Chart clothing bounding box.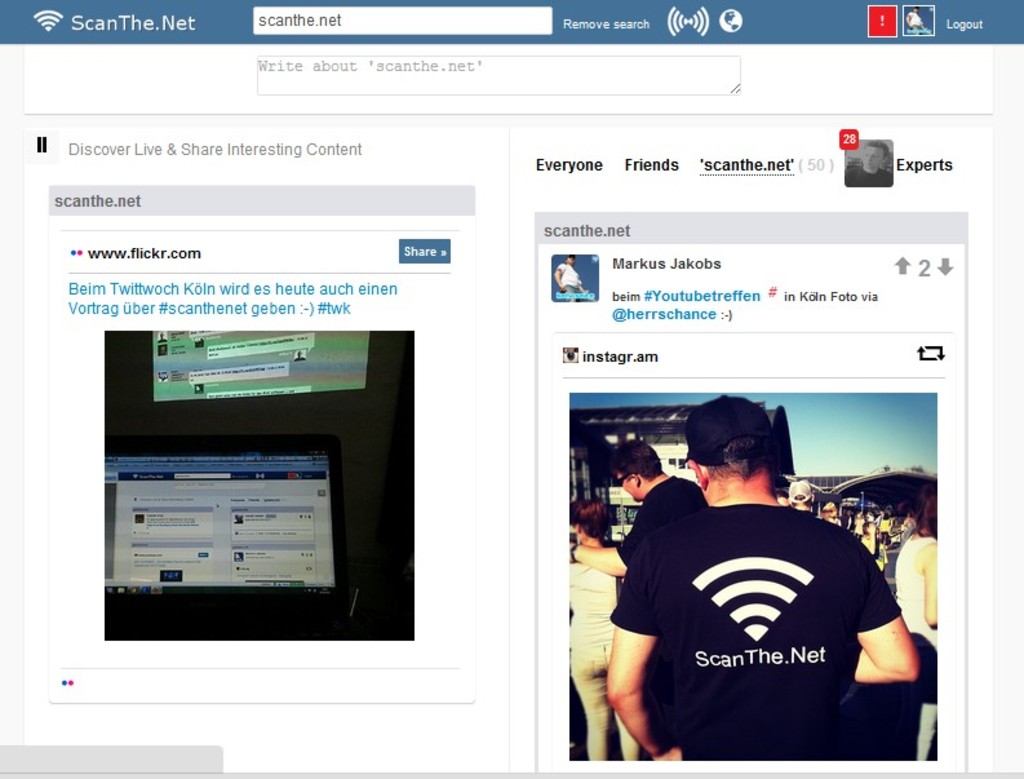
Charted: (611,503,901,763).
